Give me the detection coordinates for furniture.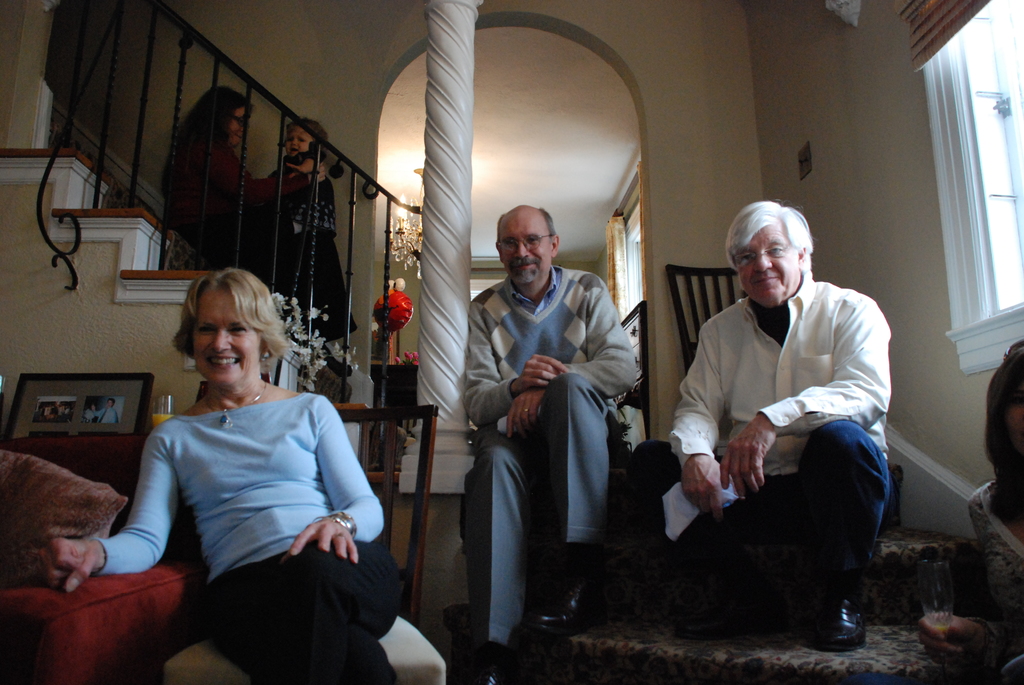
[614,300,648,439].
